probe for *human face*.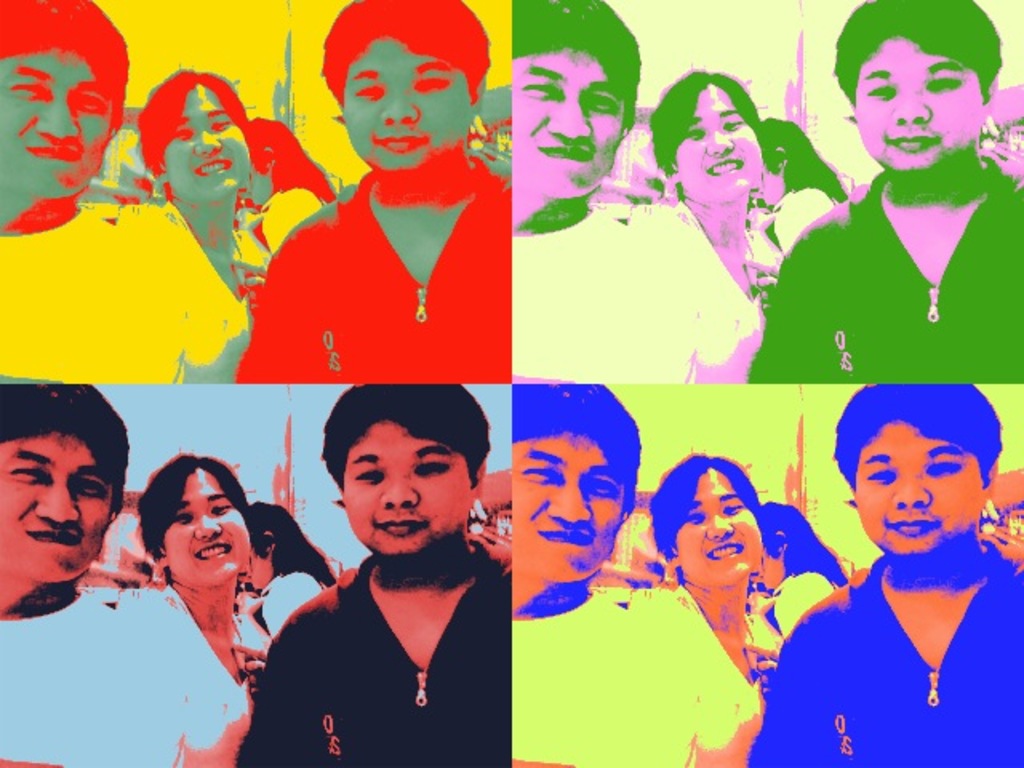
Probe result: detection(853, 426, 987, 547).
